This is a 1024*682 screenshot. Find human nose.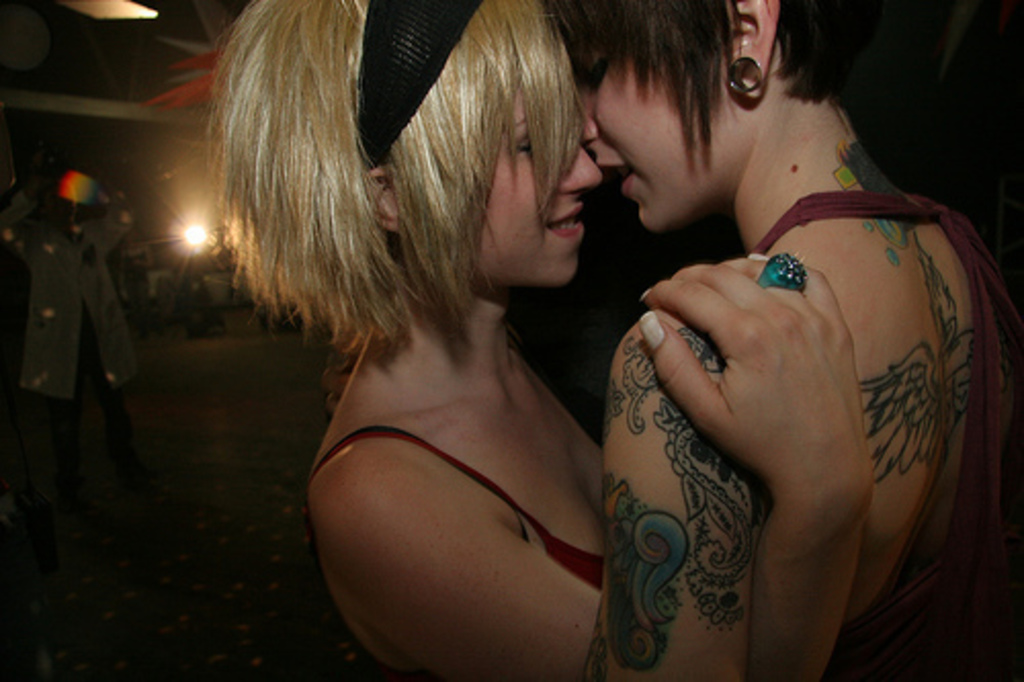
Bounding box: bbox=(569, 94, 602, 145).
